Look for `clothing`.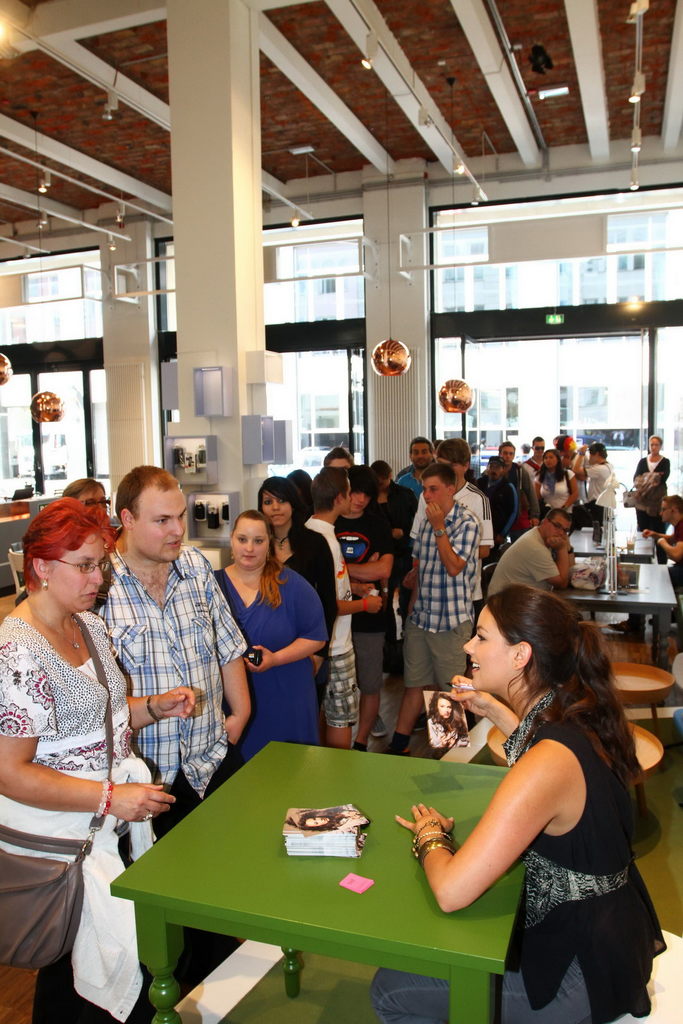
Found: l=502, t=456, r=538, b=516.
